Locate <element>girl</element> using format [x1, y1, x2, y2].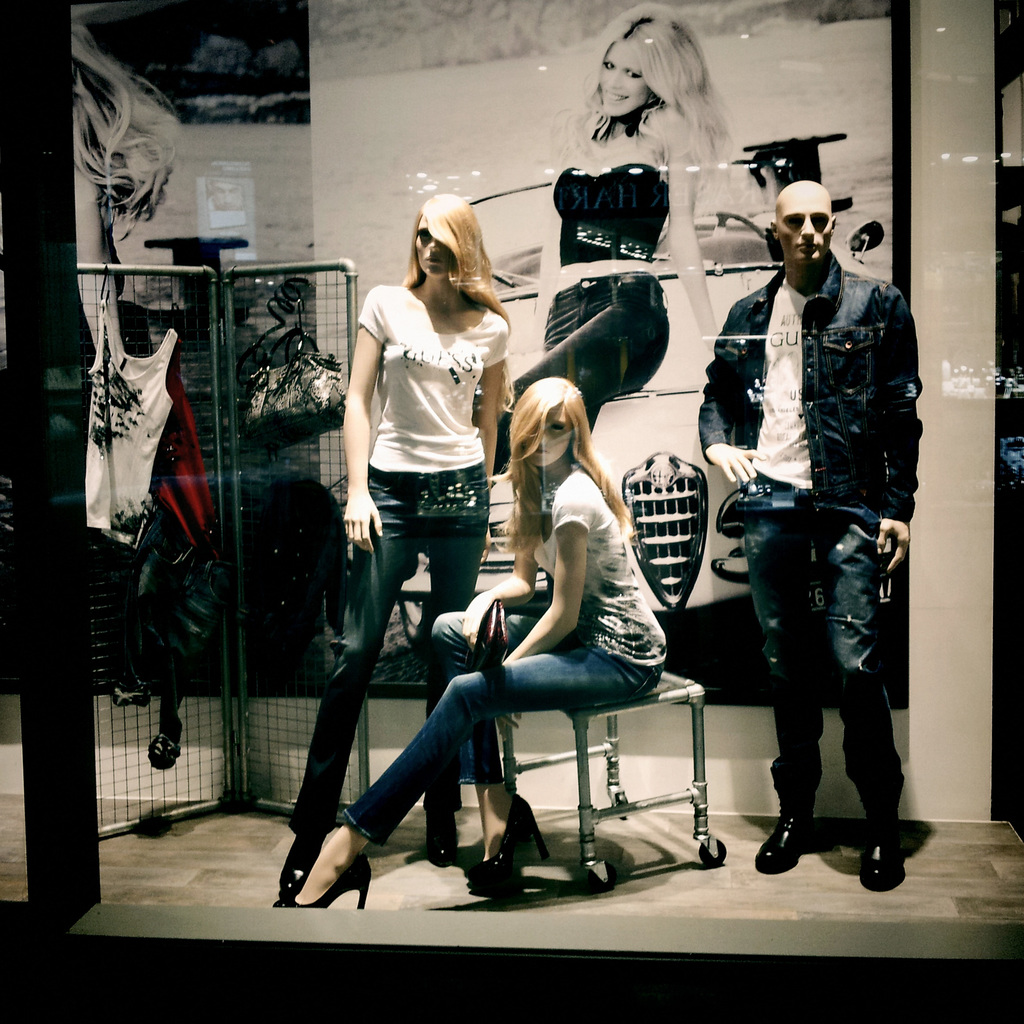
[285, 374, 677, 913].
